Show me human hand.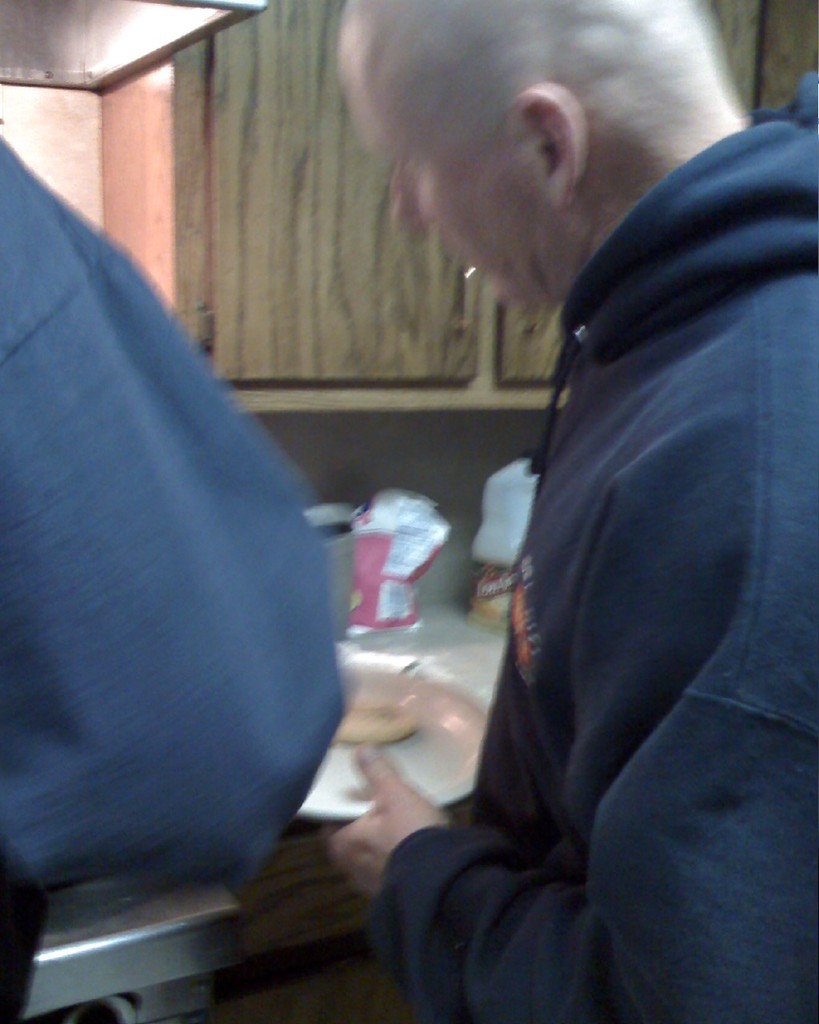
human hand is here: BBox(328, 384, 818, 1023).
